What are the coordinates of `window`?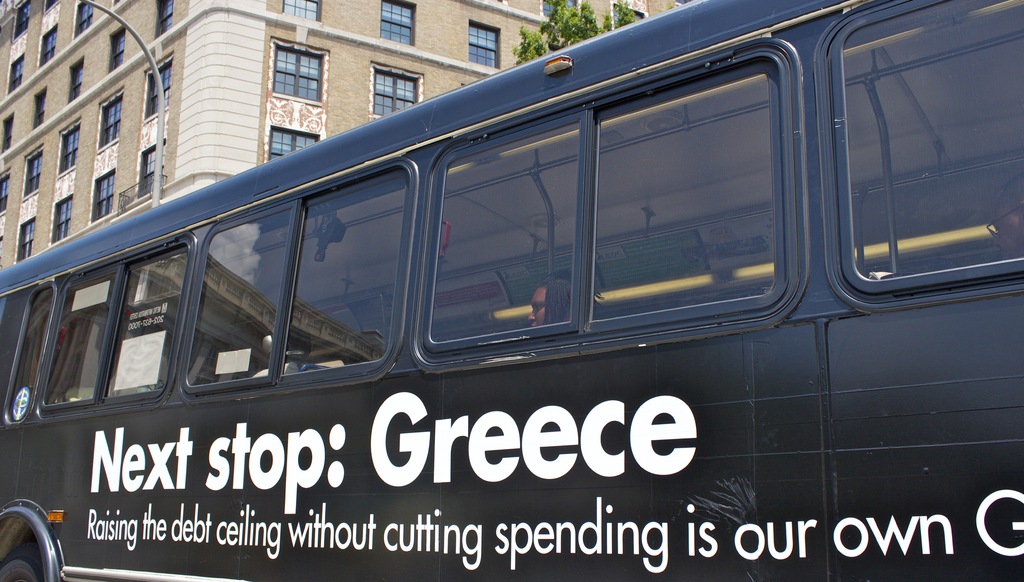
locate(0, 176, 12, 212).
